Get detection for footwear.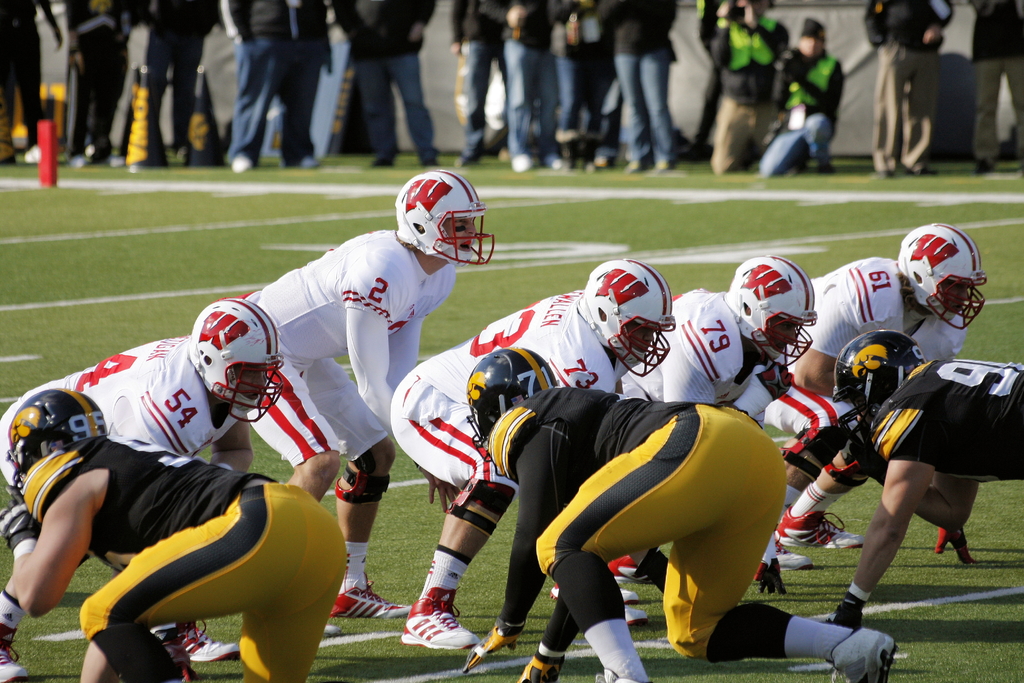
Detection: select_region(329, 569, 413, 619).
